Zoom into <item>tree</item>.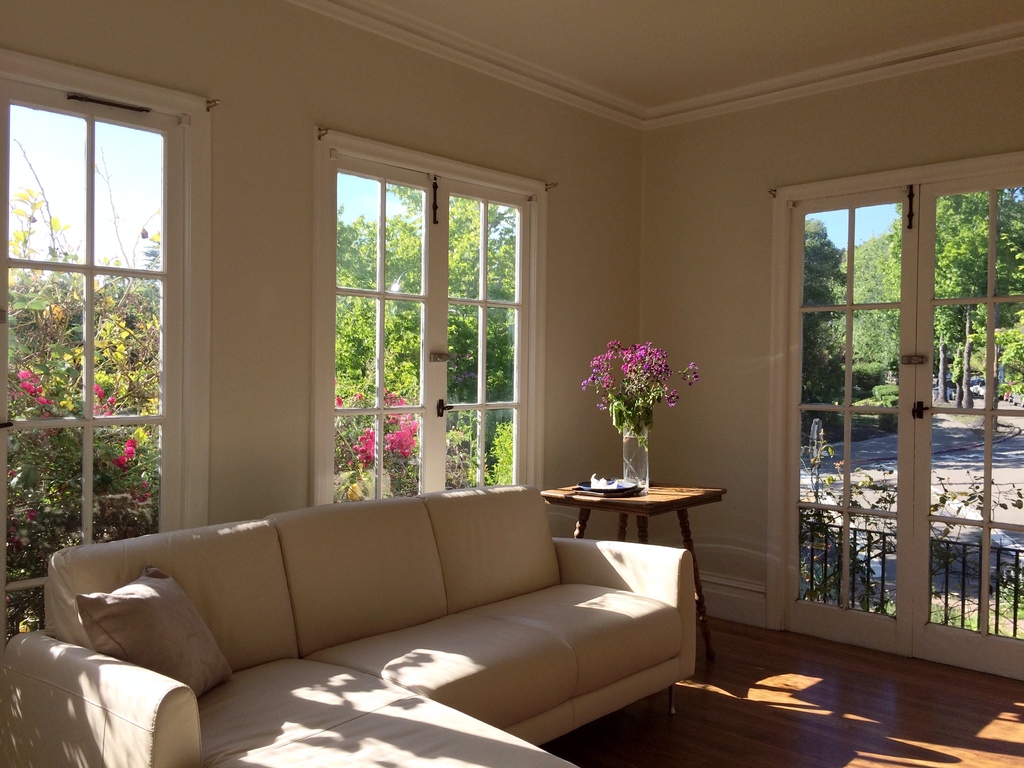
Zoom target: [left=869, top=167, right=1023, bottom=408].
